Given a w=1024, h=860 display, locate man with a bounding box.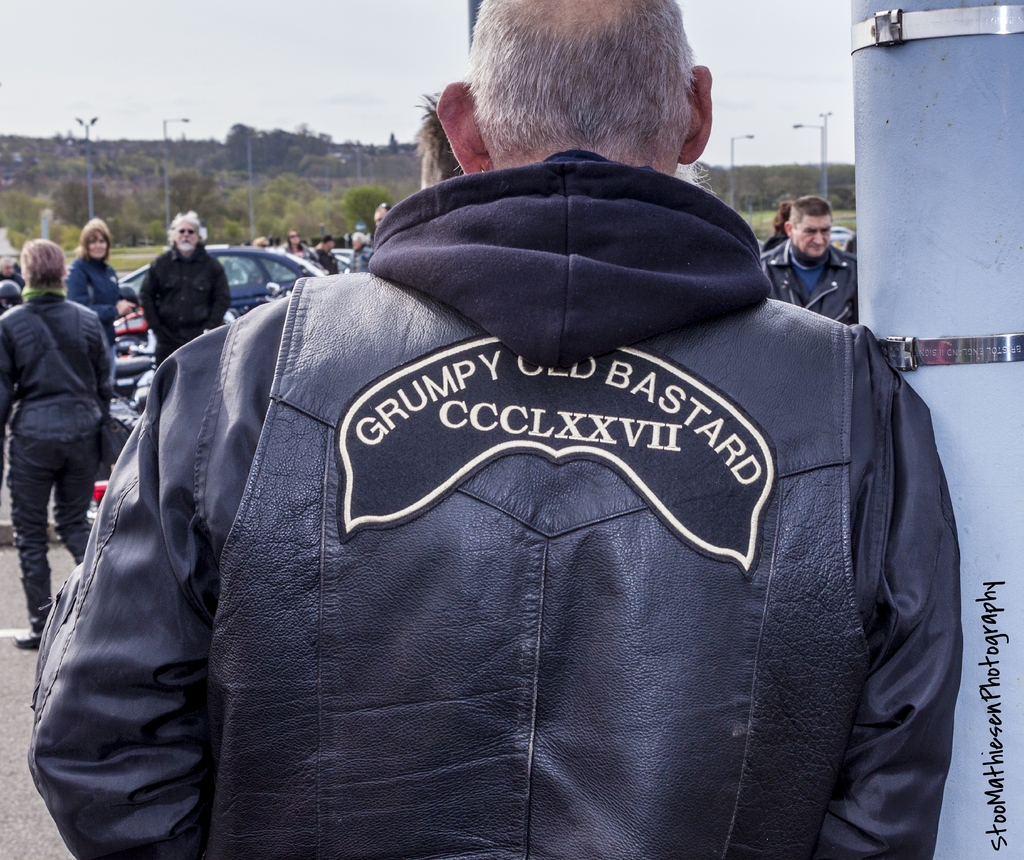
Located: Rect(31, 0, 980, 859).
